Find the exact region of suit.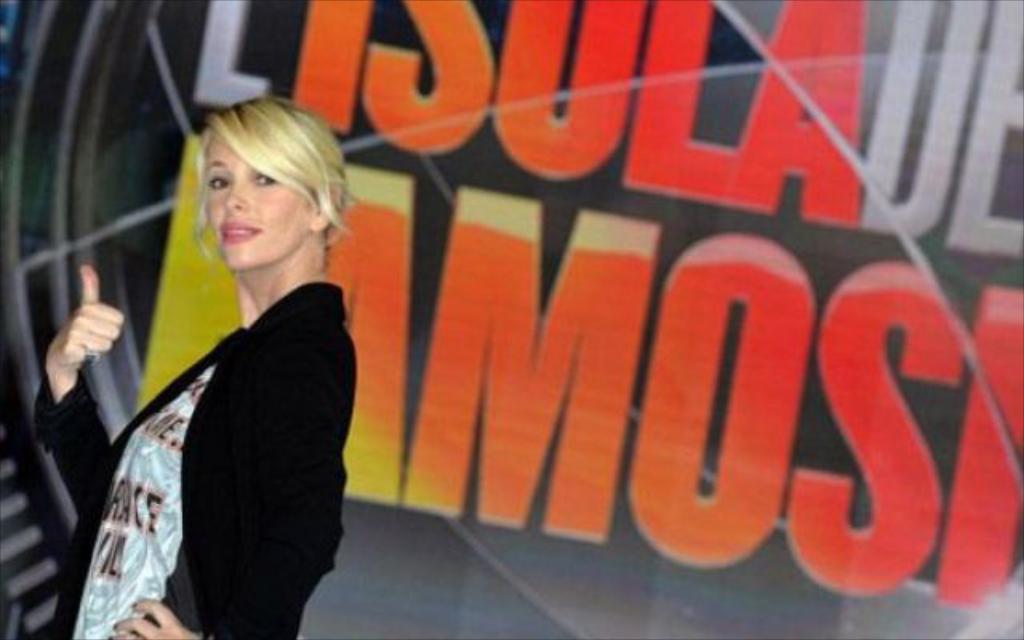
Exact region: x1=58 y1=203 x2=360 y2=630.
